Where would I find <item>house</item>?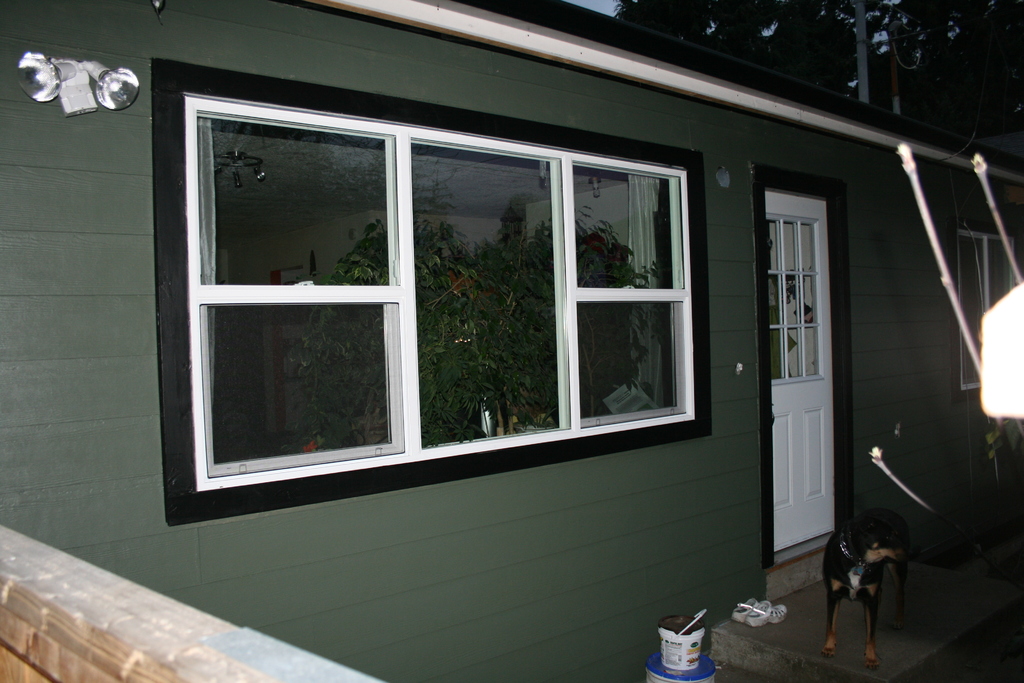
At [52,0,960,626].
